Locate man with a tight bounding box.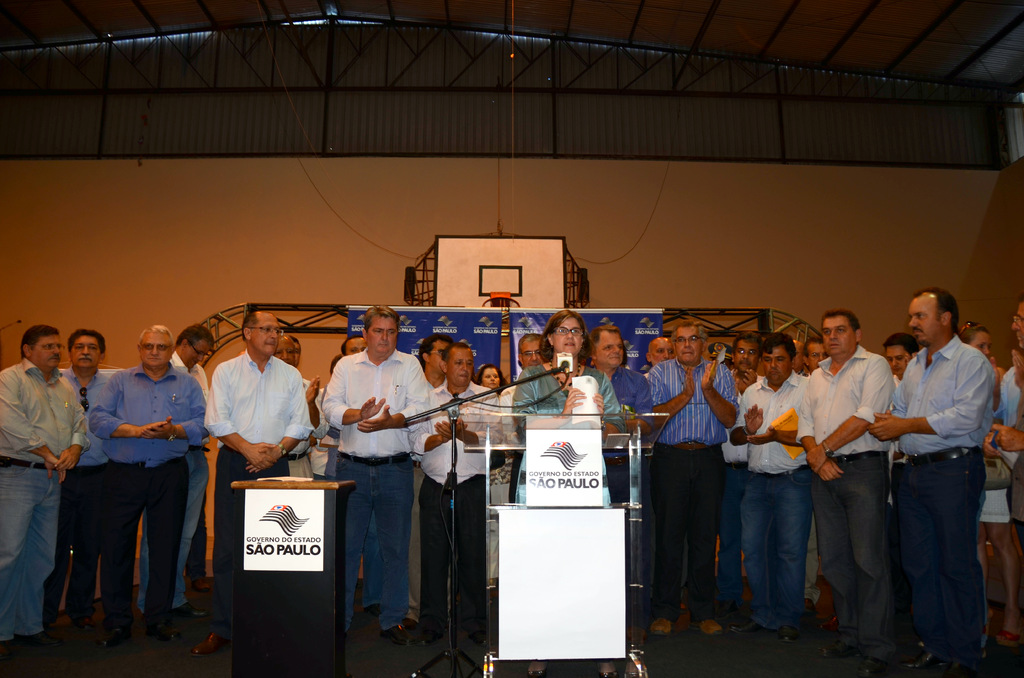
204 307 312 494.
